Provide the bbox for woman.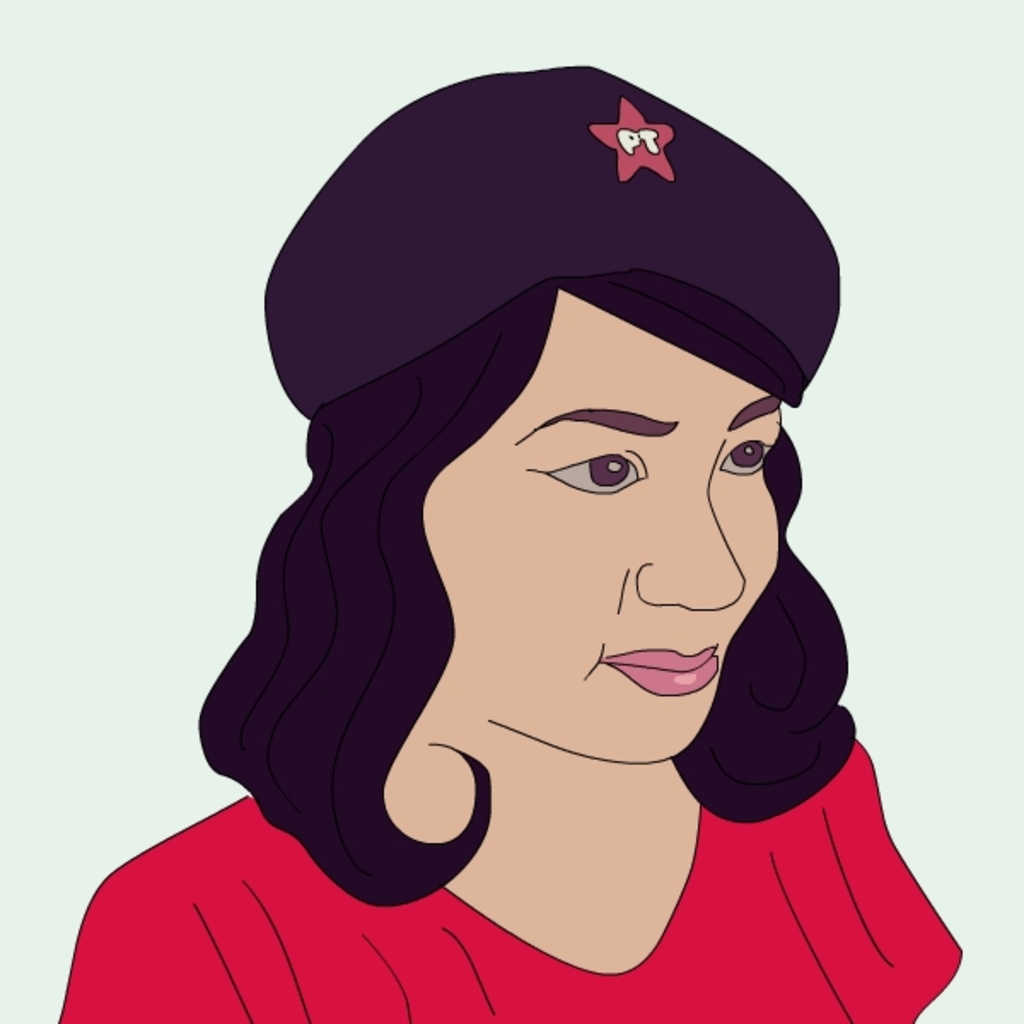
(left=143, top=53, right=964, bottom=1000).
